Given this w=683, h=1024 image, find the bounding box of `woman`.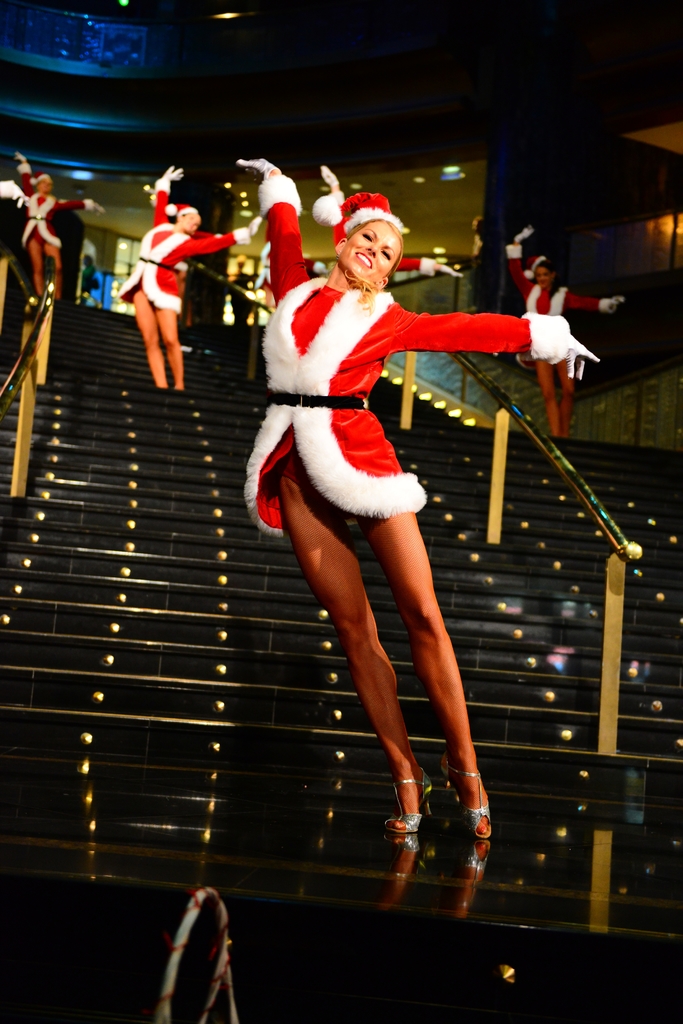
pyautogui.locateOnScreen(241, 156, 600, 843).
